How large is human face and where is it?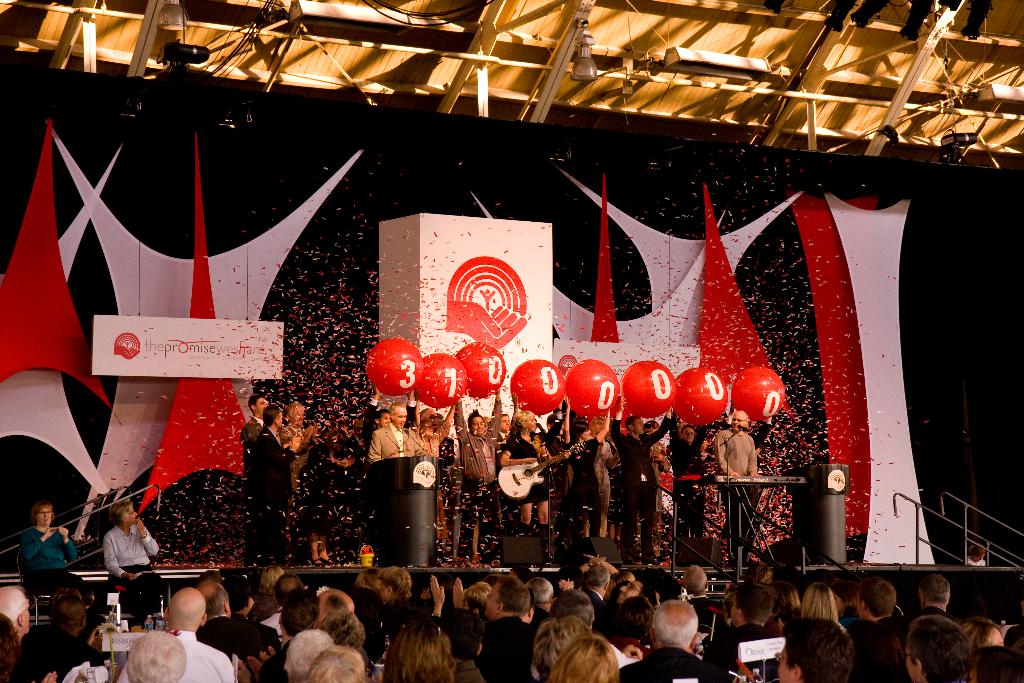
Bounding box: <region>620, 579, 639, 599</region>.
